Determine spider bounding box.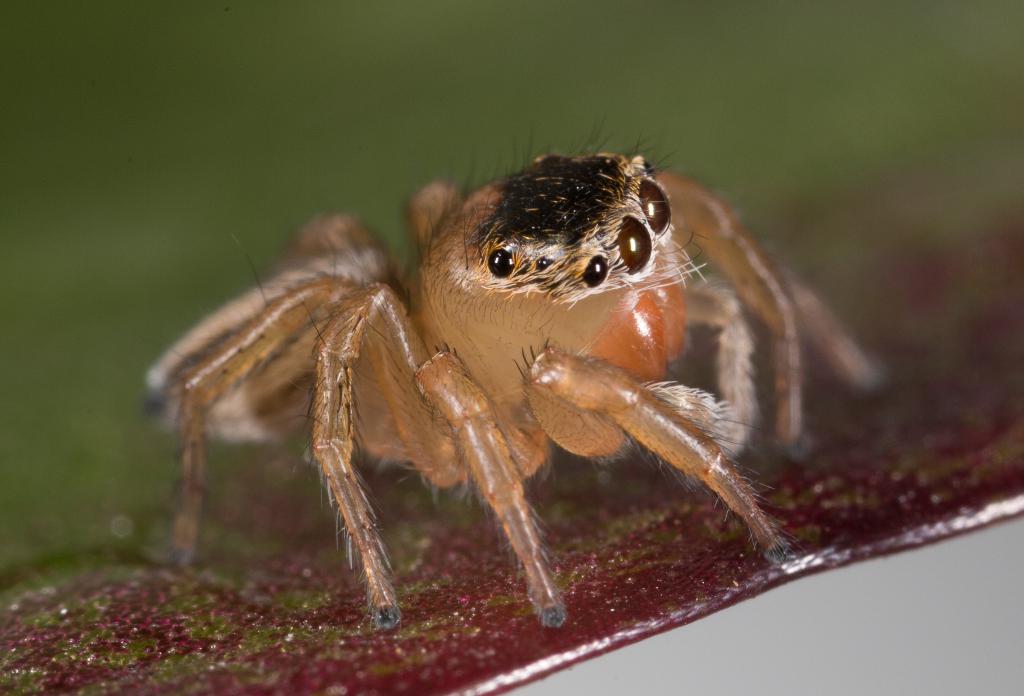
Determined: bbox=(131, 118, 884, 626).
